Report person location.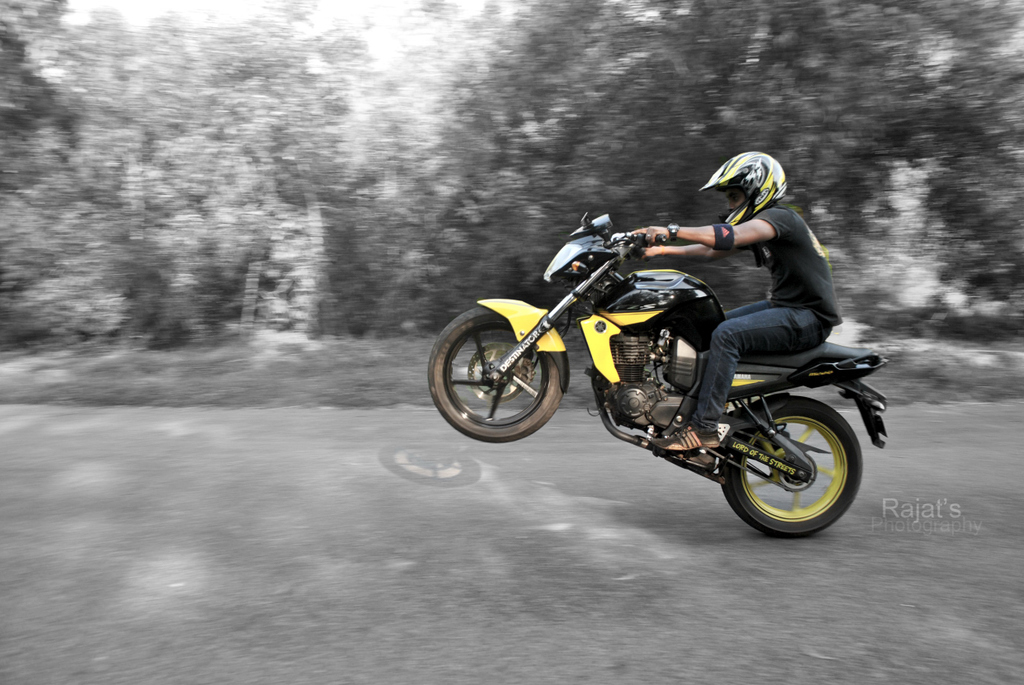
Report: 660 143 846 437.
